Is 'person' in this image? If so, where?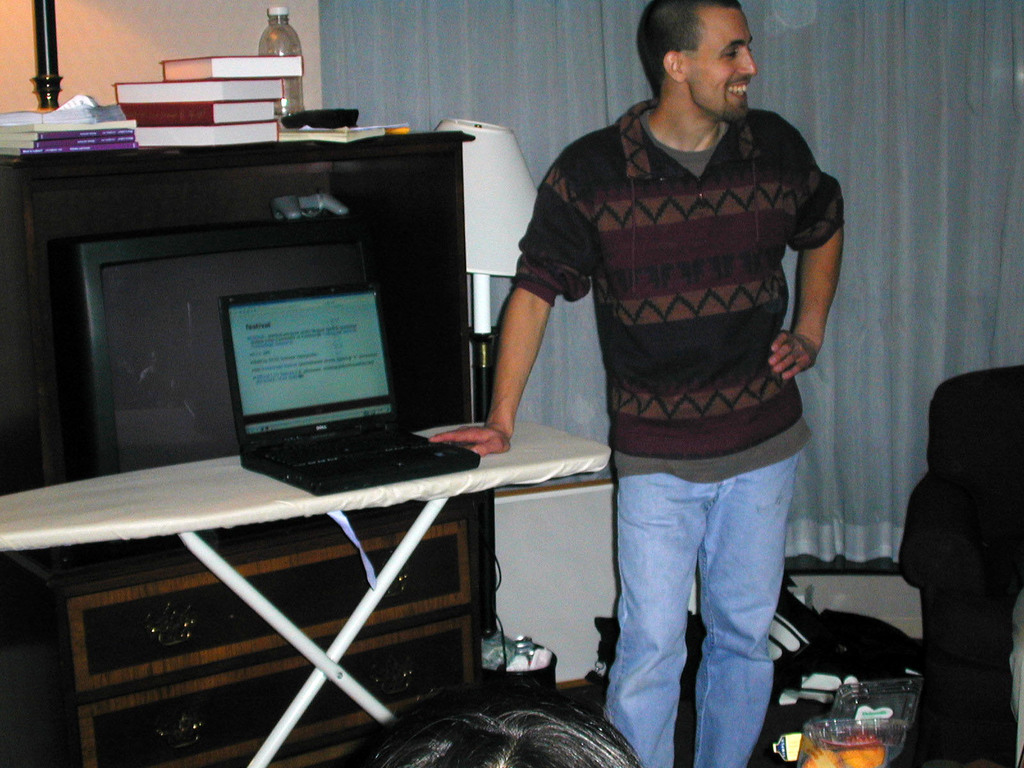
Yes, at {"x1": 371, "y1": 698, "x2": 643, "y2": 767}.
